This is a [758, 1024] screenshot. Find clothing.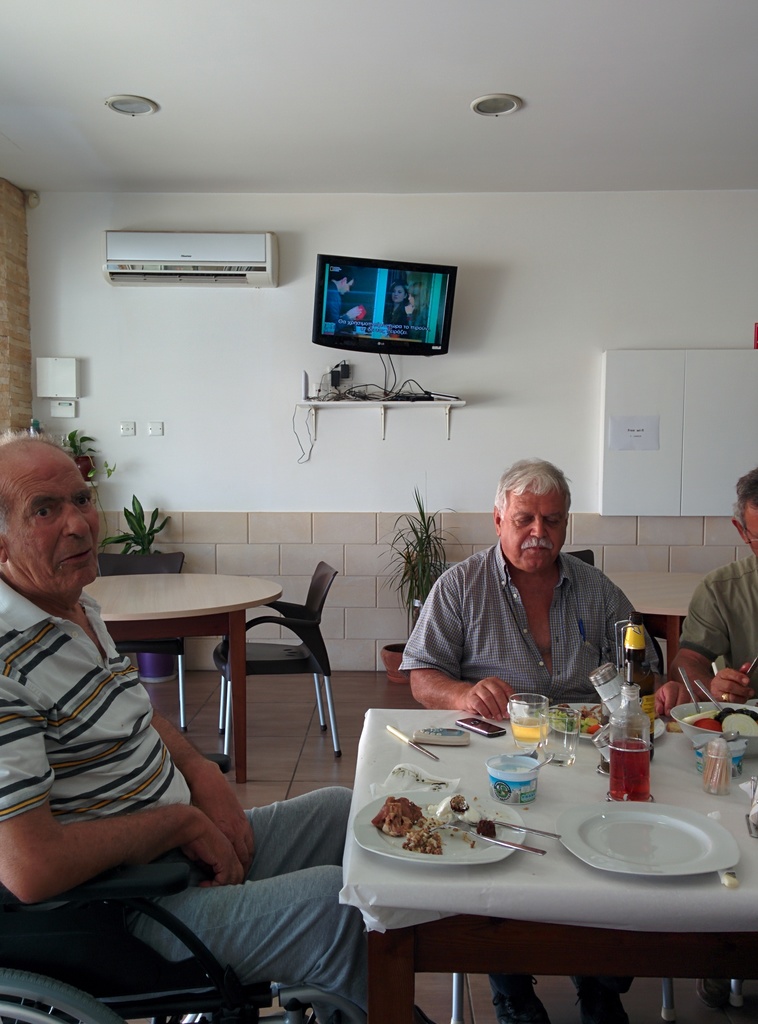
Bounding box: region(399, 540, 660, 1001).
